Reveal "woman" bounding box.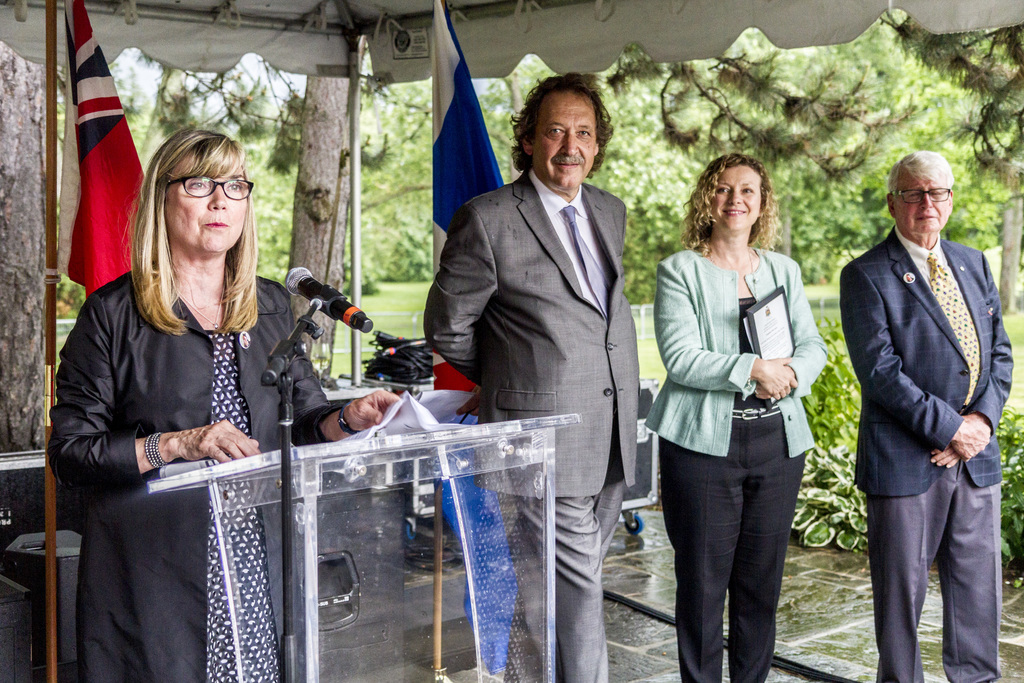
Revealed: BBox(644, 169, 834, 656).
